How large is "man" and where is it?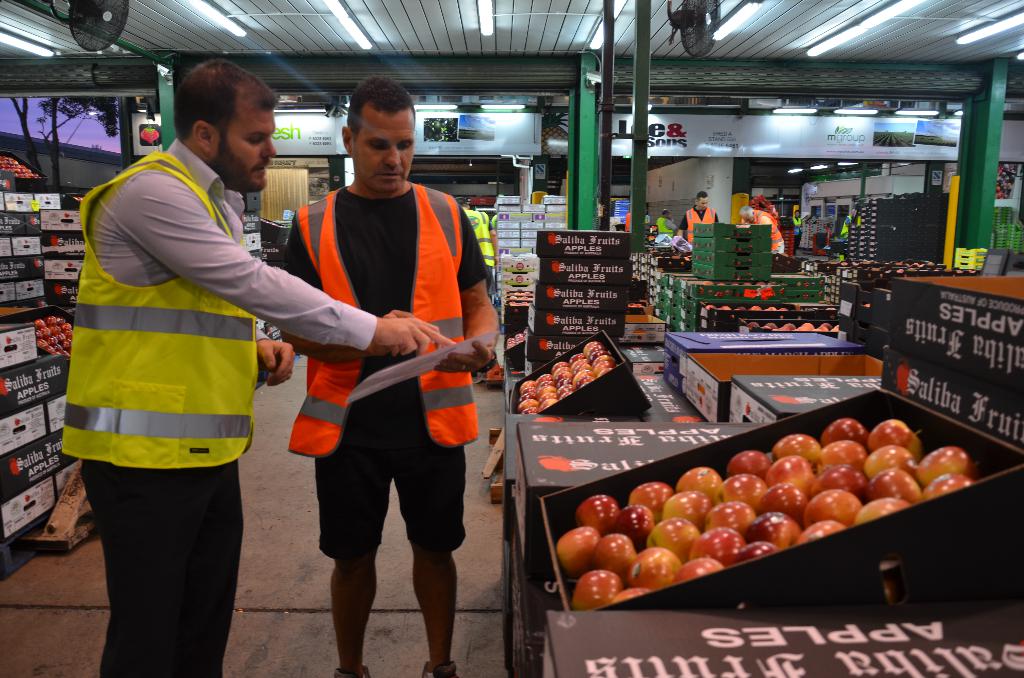
Bounding box: x1=677 y1=191 x2=717 y2=246.
